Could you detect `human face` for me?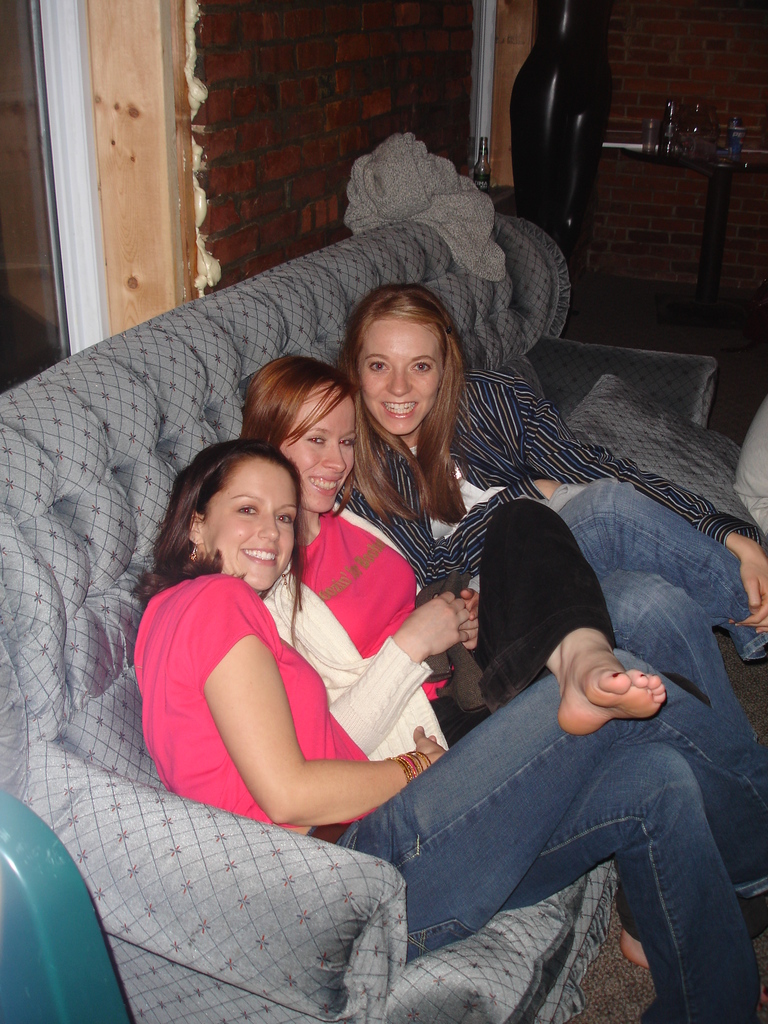
Detection result: l=284, t=383, r=353, b=509.
